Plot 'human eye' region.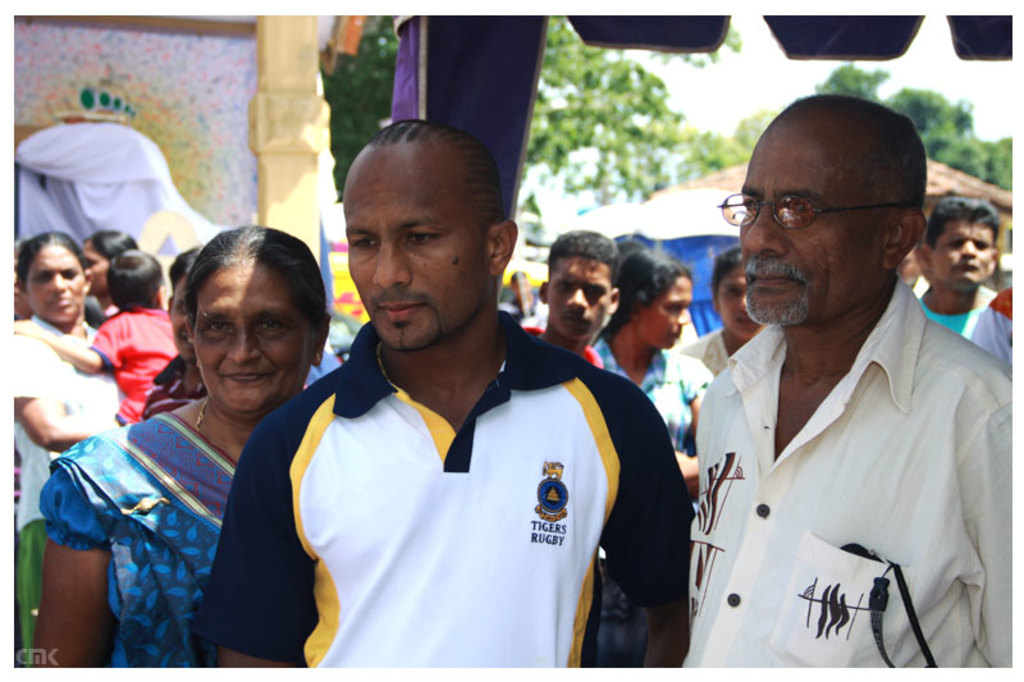
Plotted at {"x1": 257, "y1": 316, "x2": 285, "y2": 331}.
